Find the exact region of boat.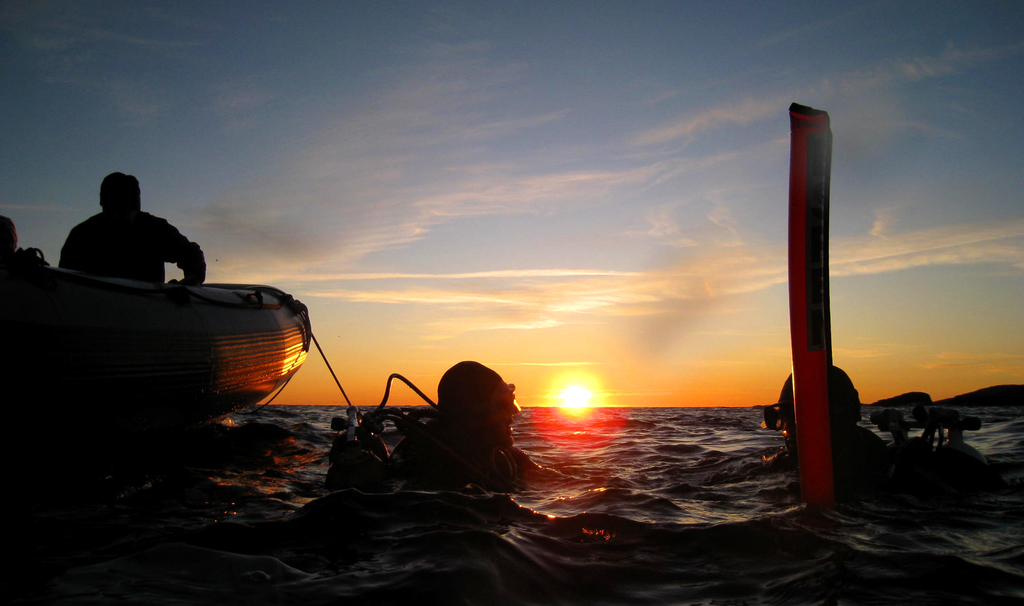
Exact region: bbox=[2, 211, 348, 391].
